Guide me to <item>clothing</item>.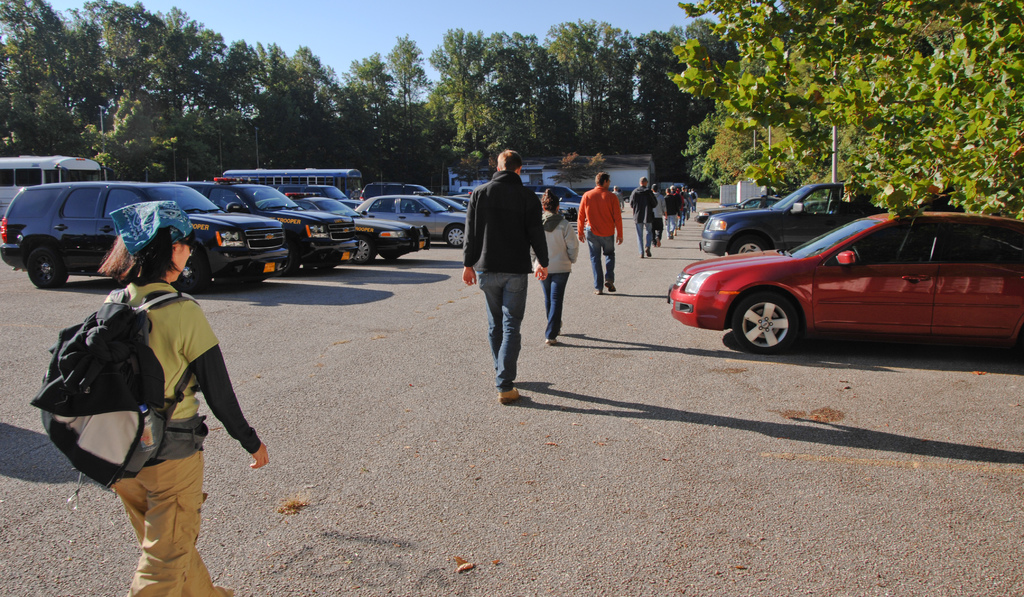
Guidance: Rect(104, 277, 262, 596).
